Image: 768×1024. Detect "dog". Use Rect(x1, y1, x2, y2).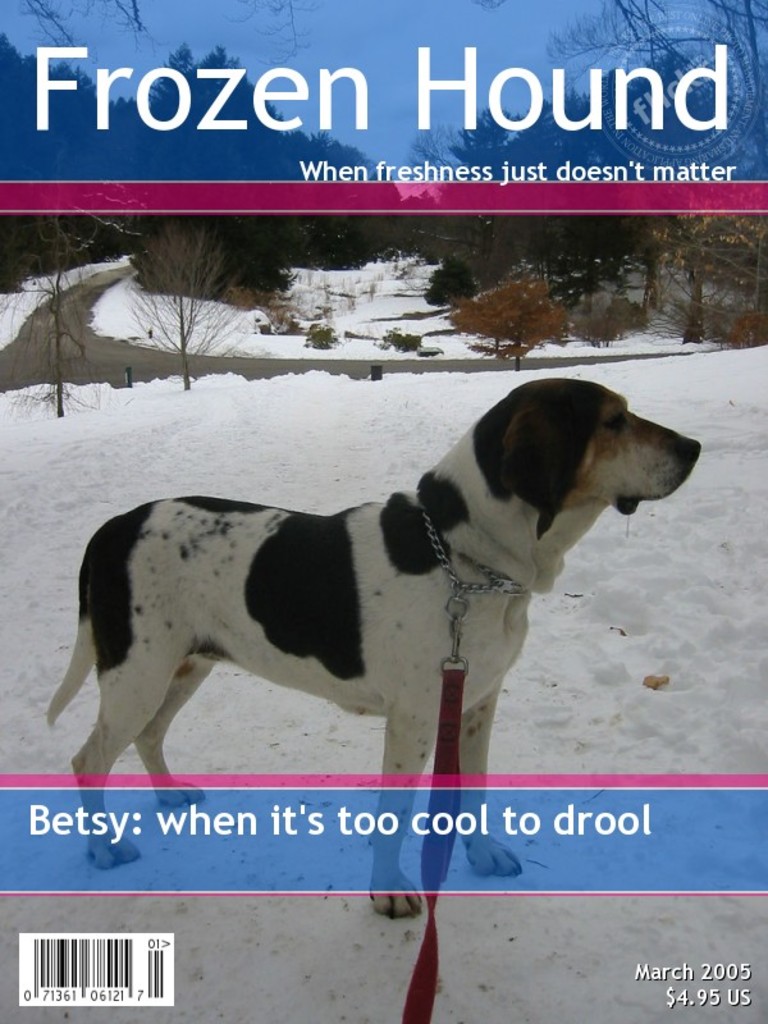
Rect(41, 372, 701, 919).
